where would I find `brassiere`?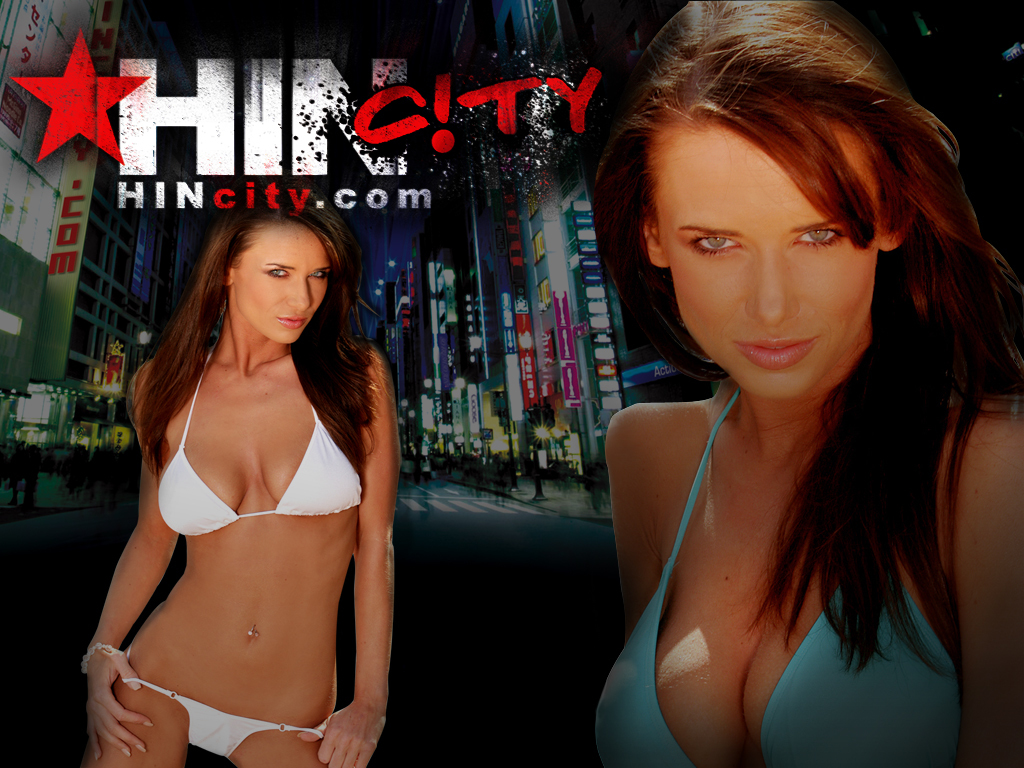
At <box>154,347,366,540</box>.
